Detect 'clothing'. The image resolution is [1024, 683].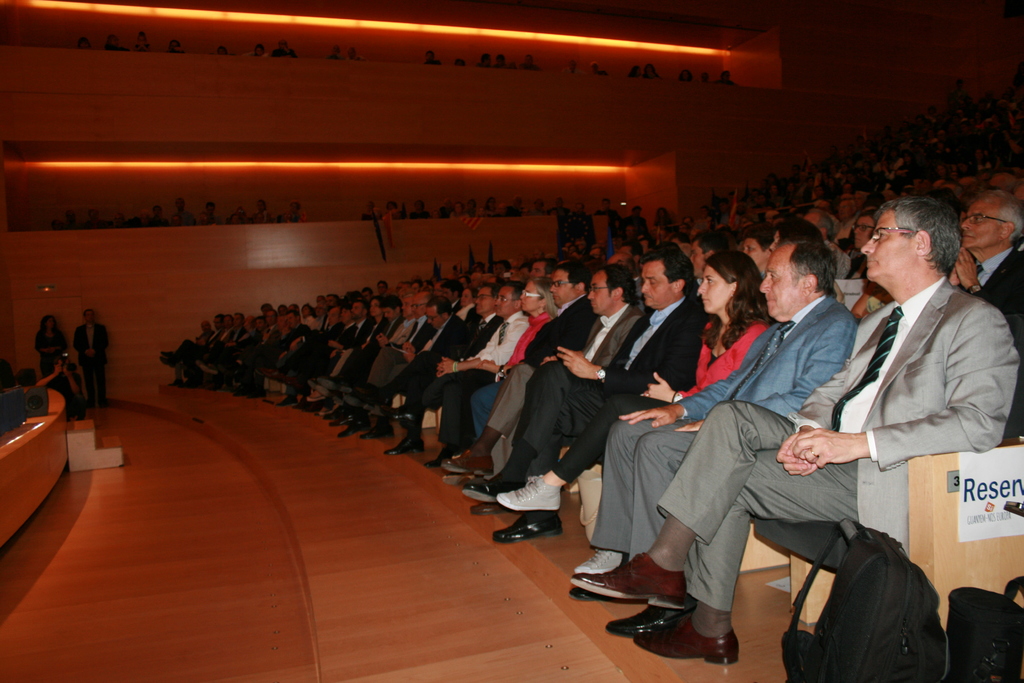
bbox=(30, 326, 74, 394).
